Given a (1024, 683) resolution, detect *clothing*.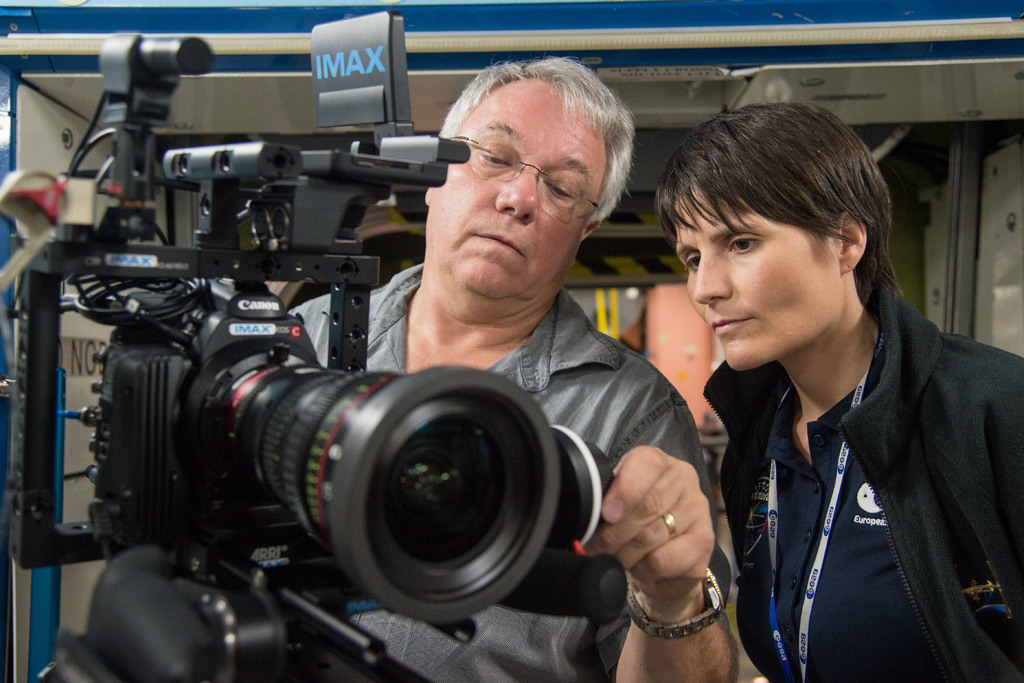
<box>289,255,705,682</box>.
